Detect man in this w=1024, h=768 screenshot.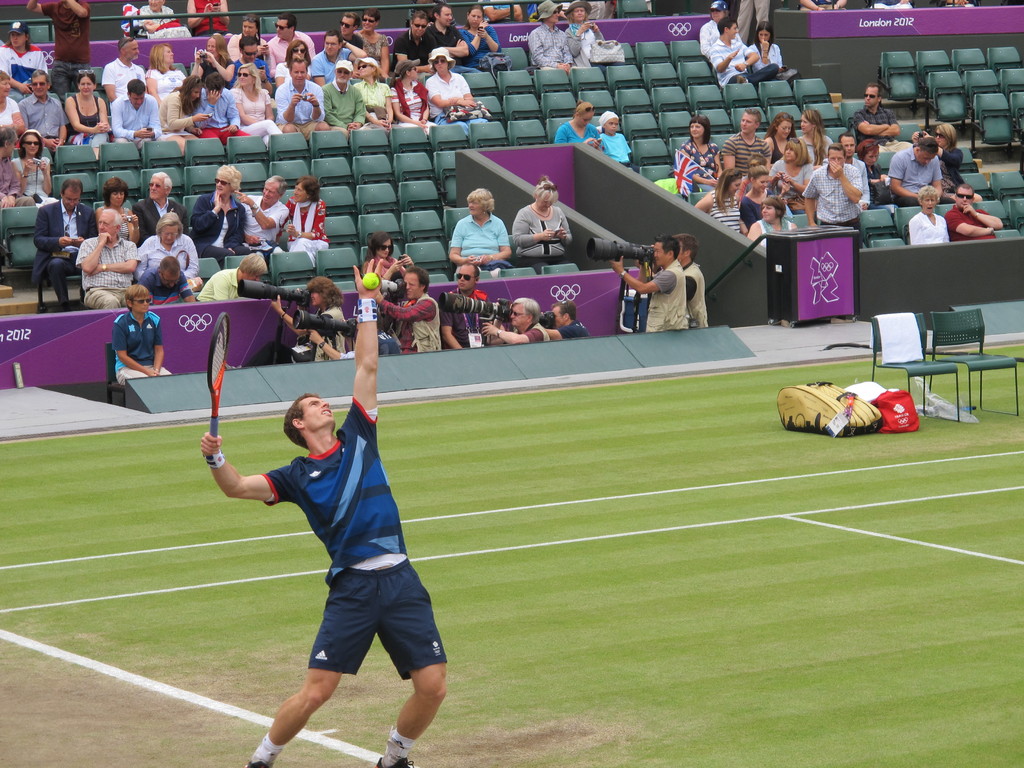
Detection: x1=482 y1=301 x2=556 y2=350.
